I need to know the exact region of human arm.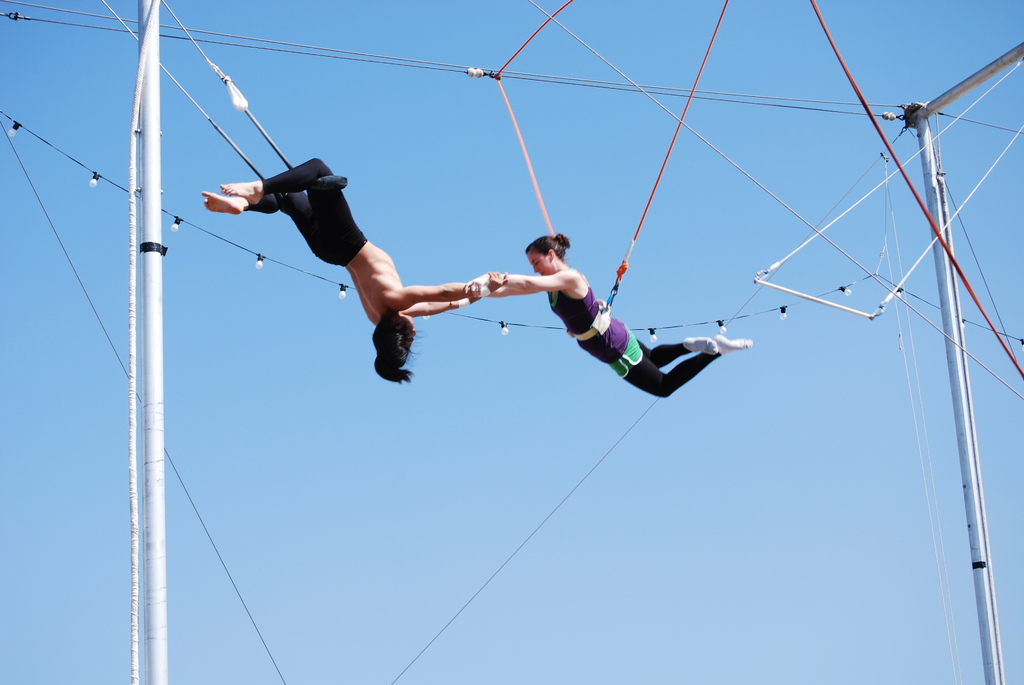
Region: l=469, t=269, r=561, b=301.
